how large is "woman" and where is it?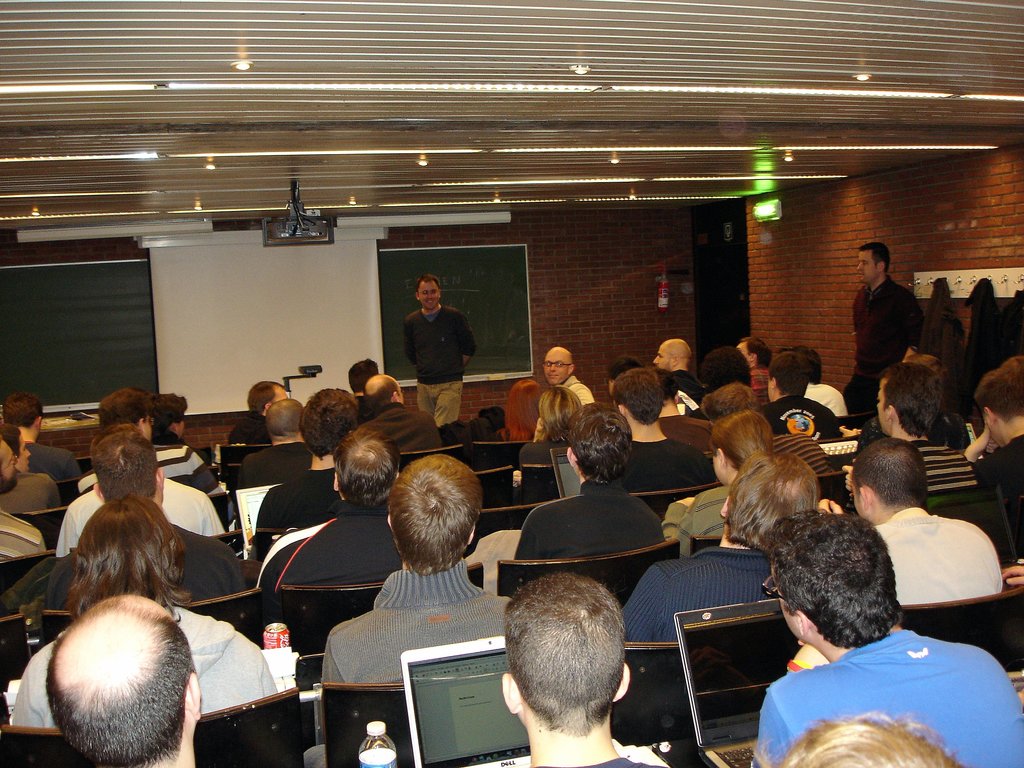
Bounding box: [521,385,578,466].
